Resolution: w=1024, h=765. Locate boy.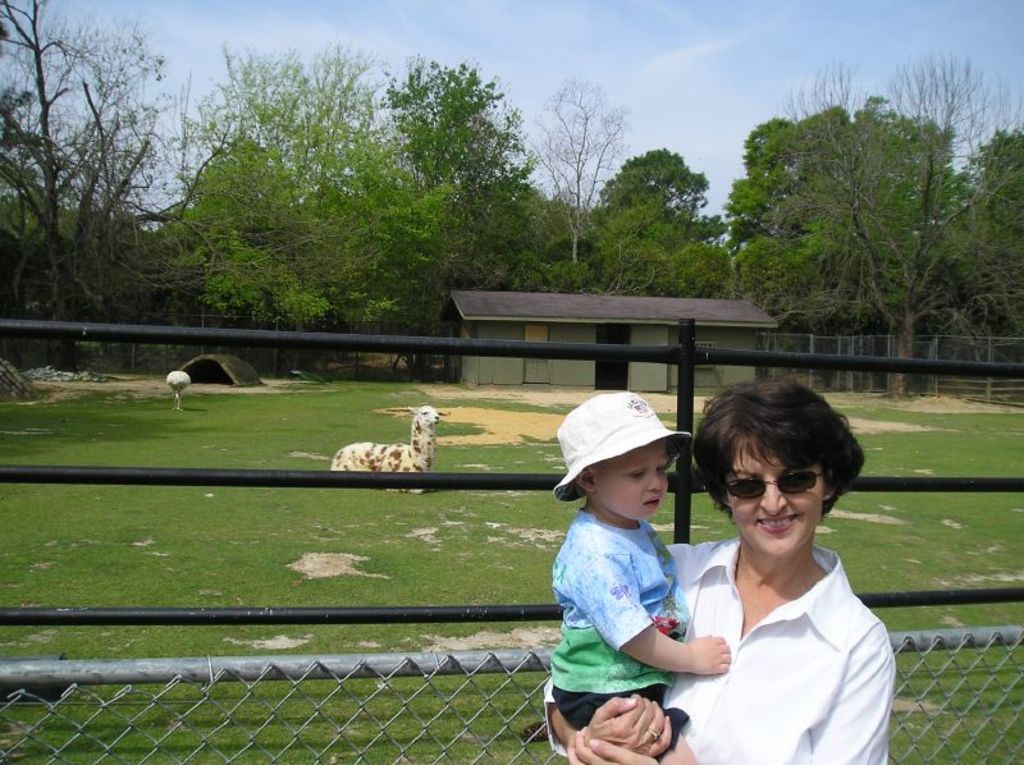
[x1=531, y1=411, x2=723, y2=753].
